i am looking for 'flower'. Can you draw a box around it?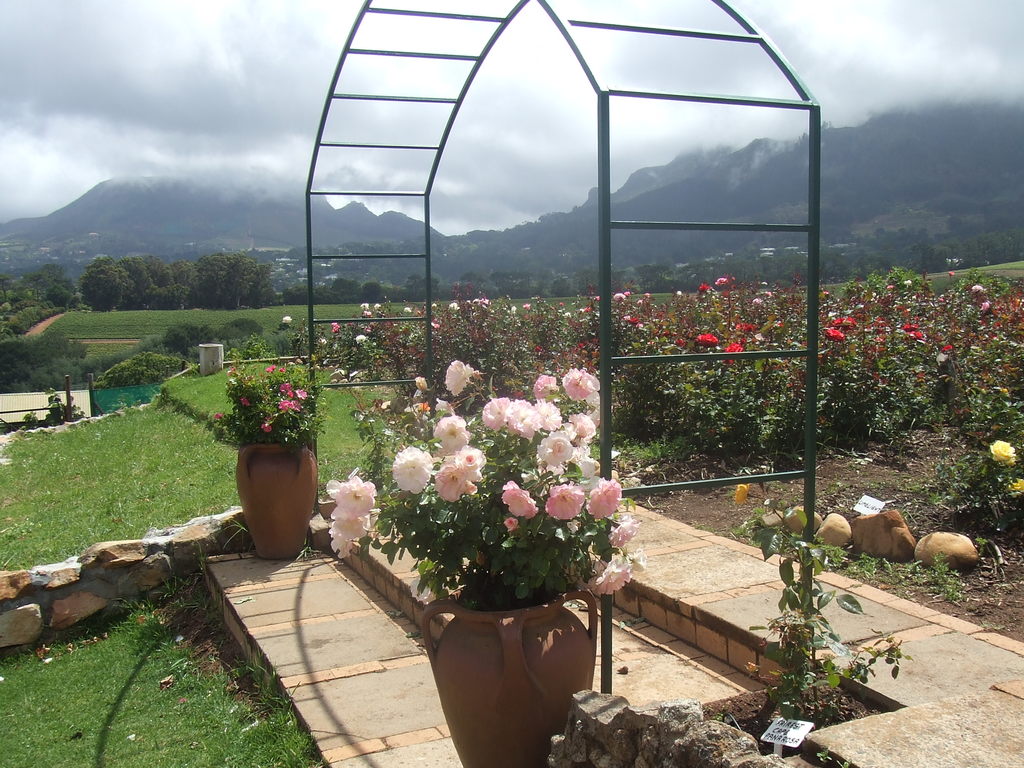
Sure, the bounding box is (717,343,746,363).
